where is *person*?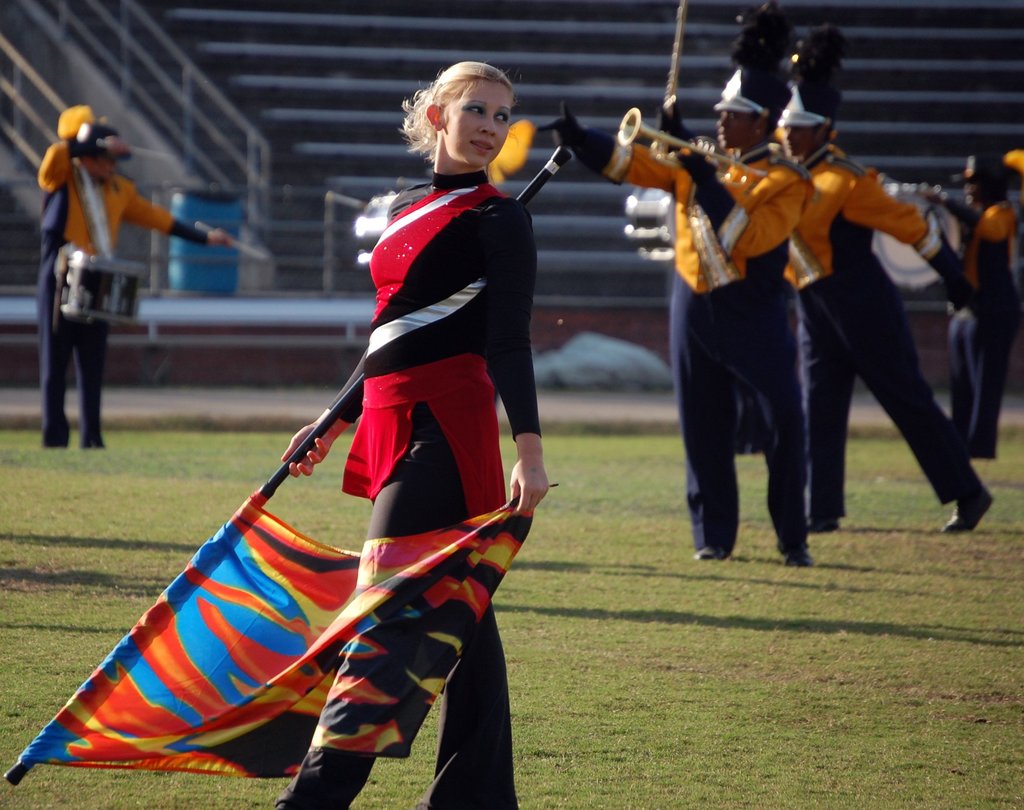
region(273, 62, 550, 809).
